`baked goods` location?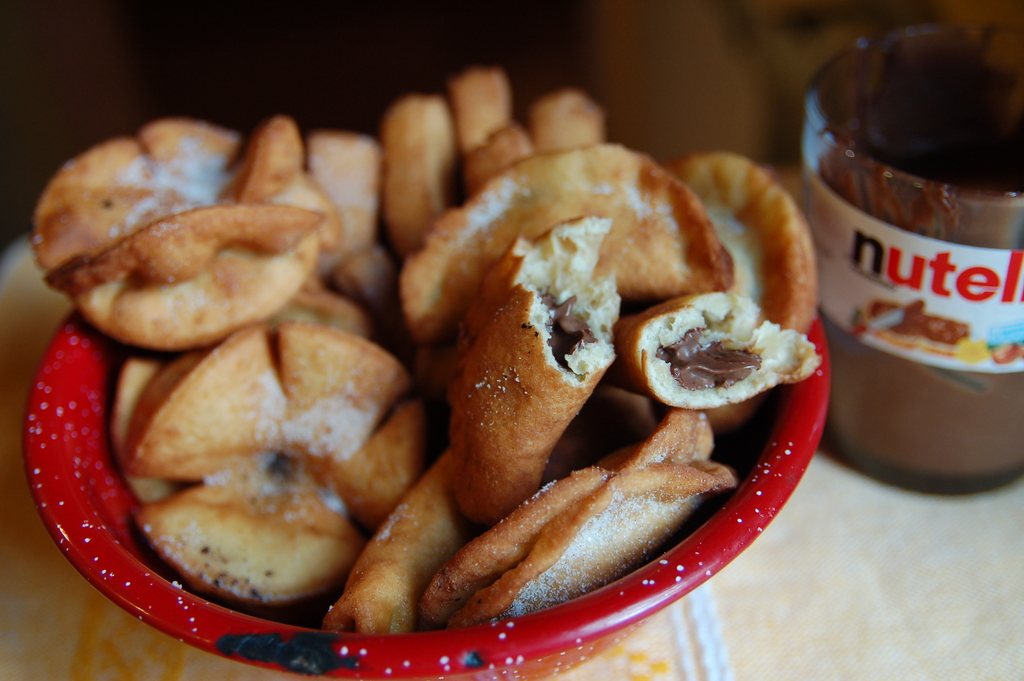
26/67/824/630
